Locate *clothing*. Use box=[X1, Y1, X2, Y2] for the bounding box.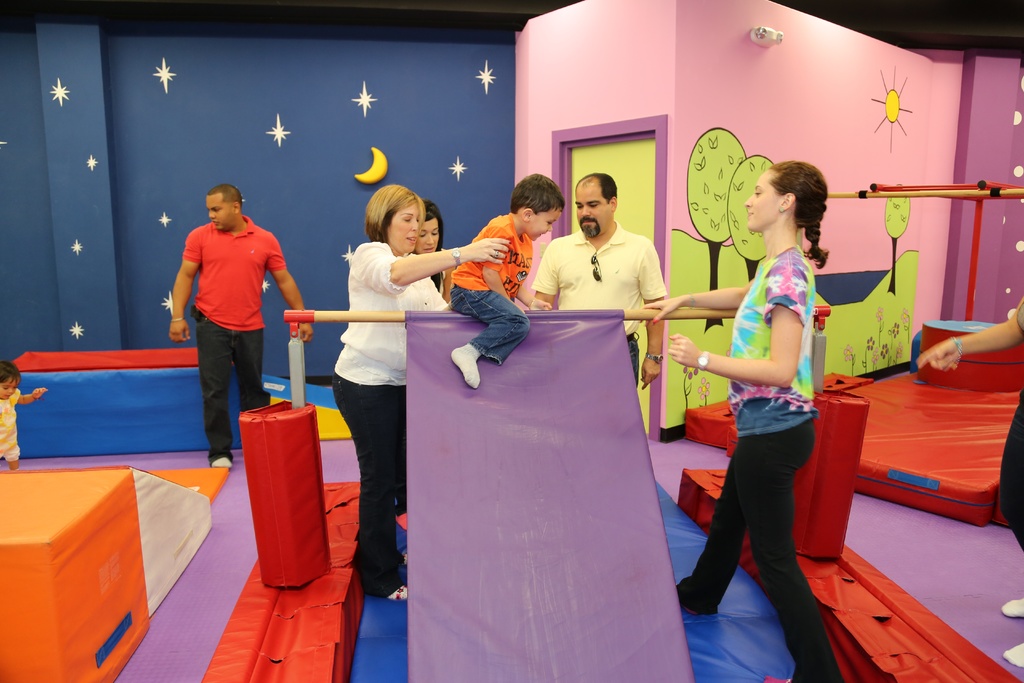
box=[998, 296, 1023, 550].
